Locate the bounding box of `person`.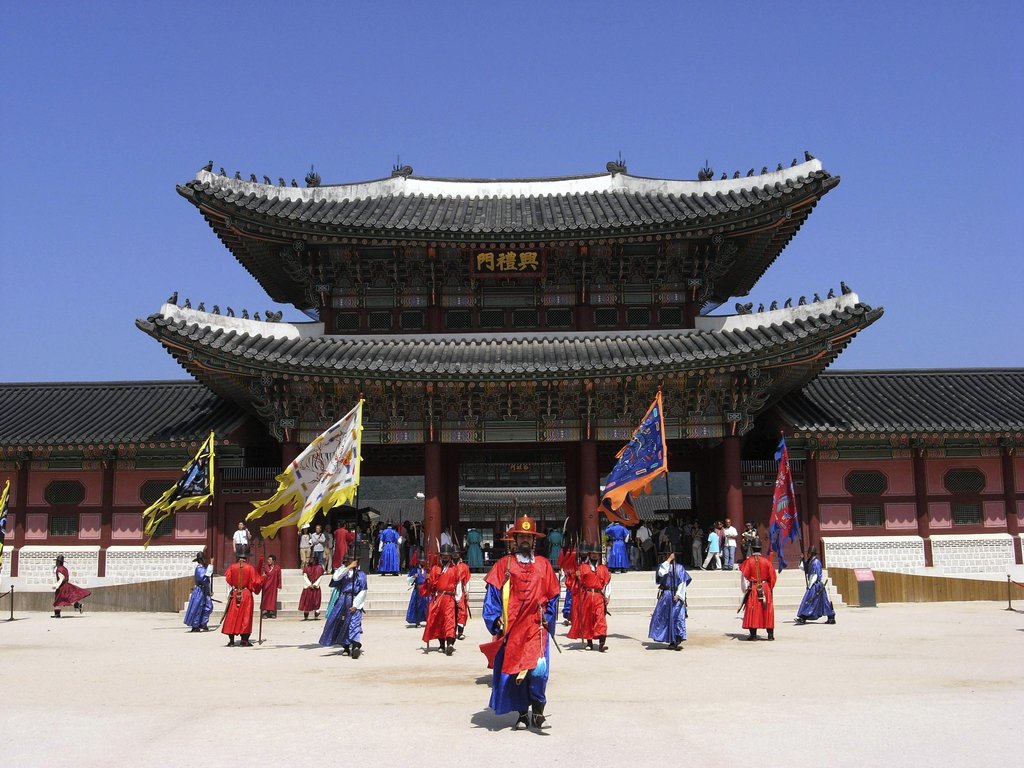
Bounding box: [left=416, top=540, right=465, bottom=653].
